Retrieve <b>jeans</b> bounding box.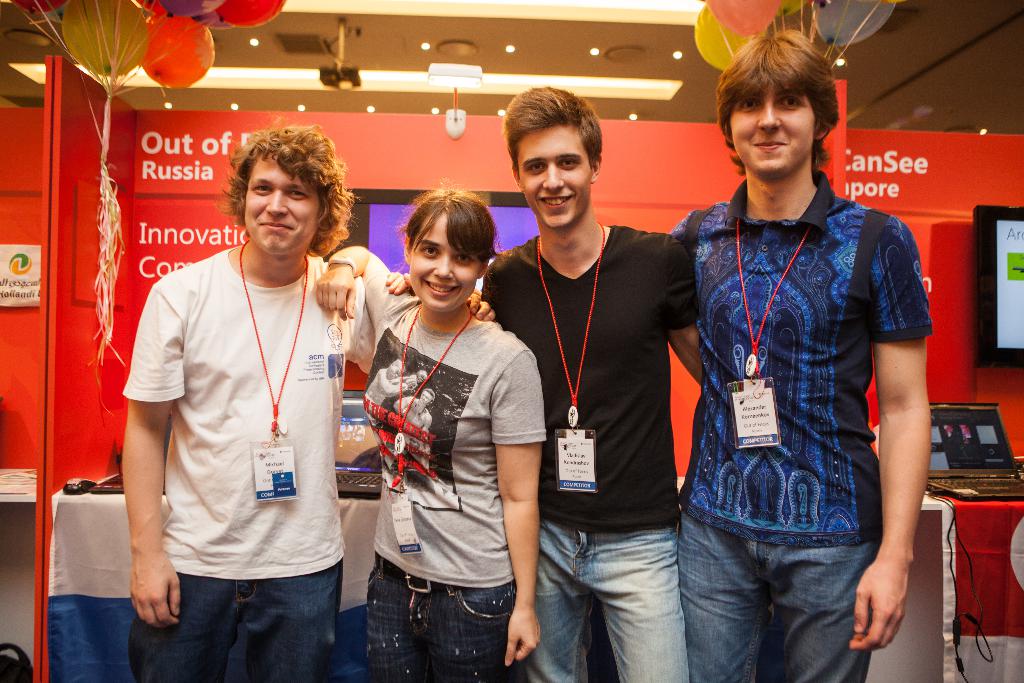
Bounding box: detection(686, 508, 874, 682).
